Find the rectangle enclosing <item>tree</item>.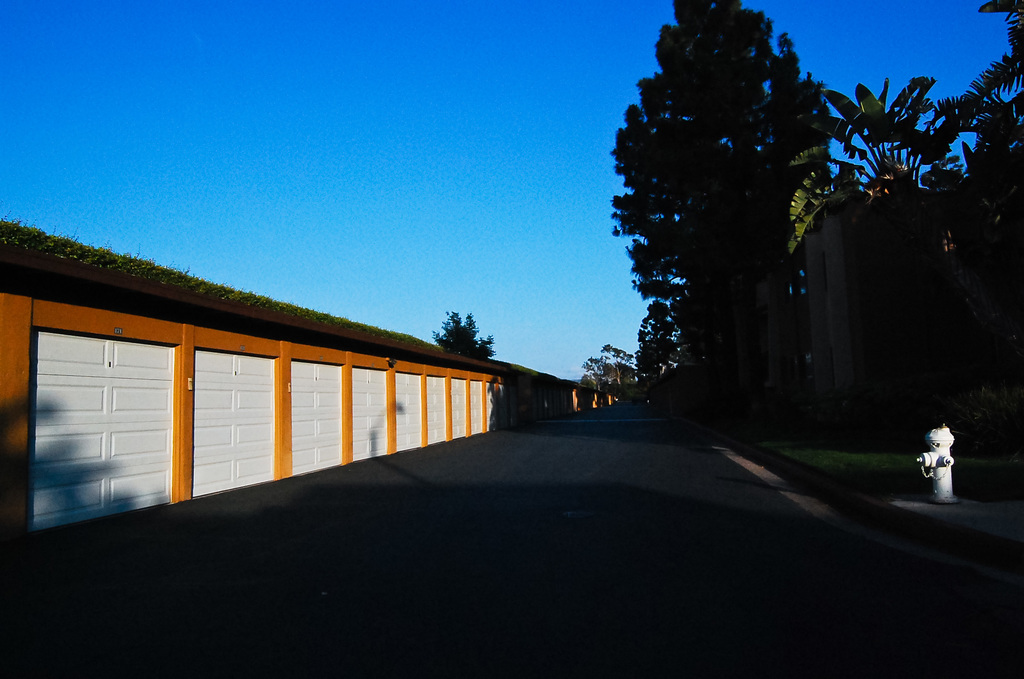
Rect(785, 0, 1023, 456).
